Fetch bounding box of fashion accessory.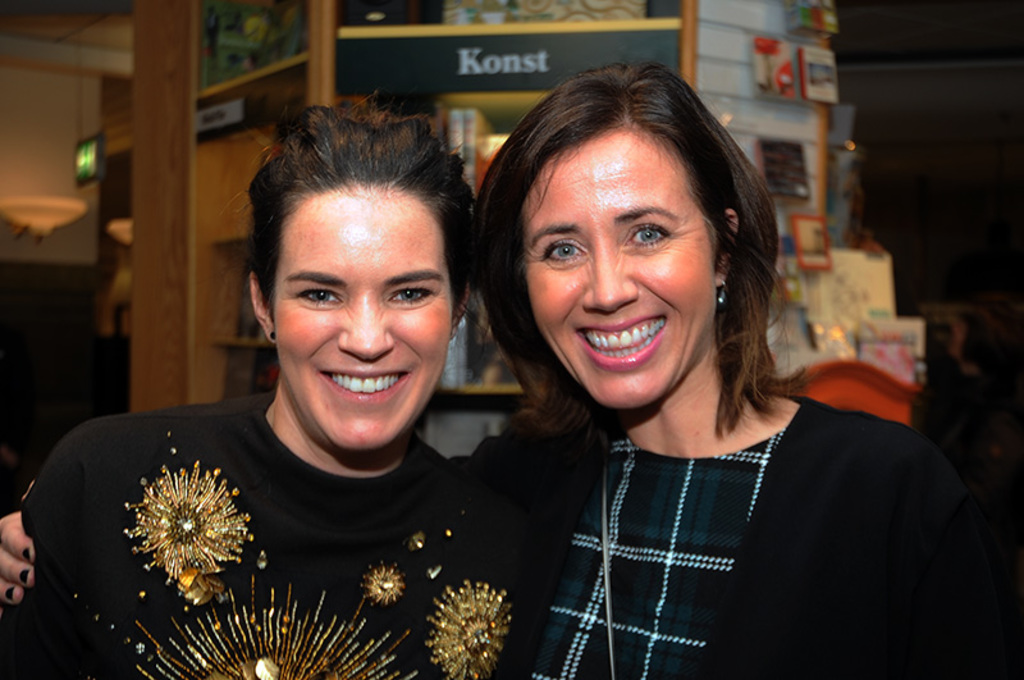
Bbox: {"left": 602, "top": 466, "right": 617, "bottom": 679}.
